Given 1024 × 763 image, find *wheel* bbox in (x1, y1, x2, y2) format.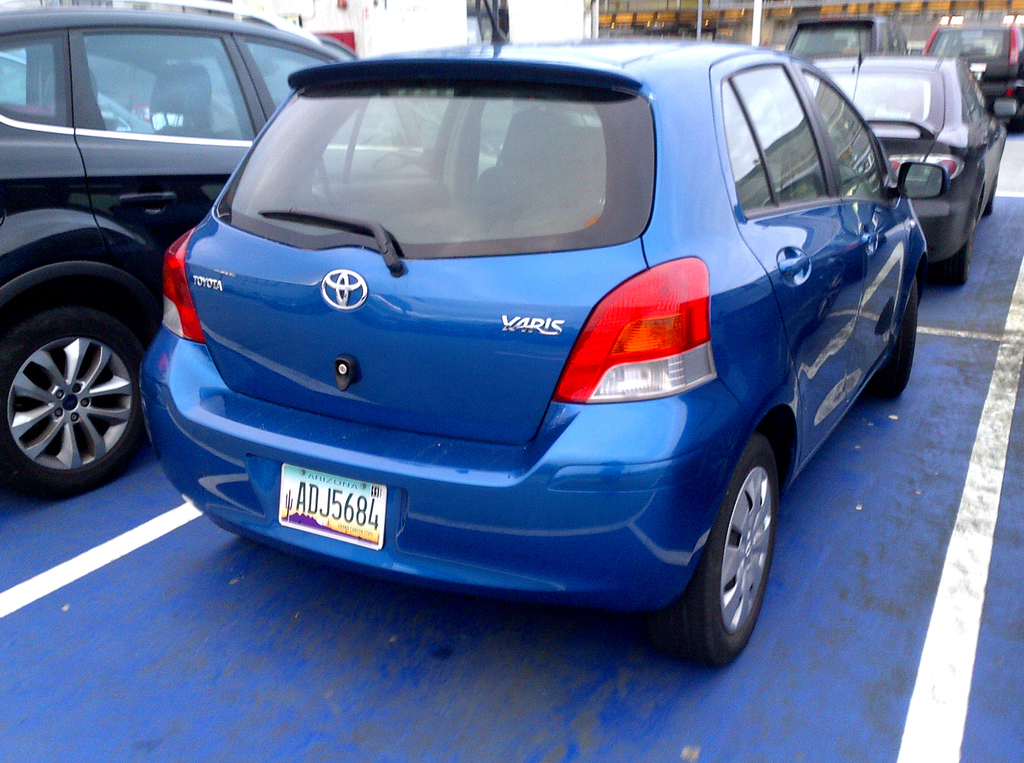
(928, 237, 974, 287).
